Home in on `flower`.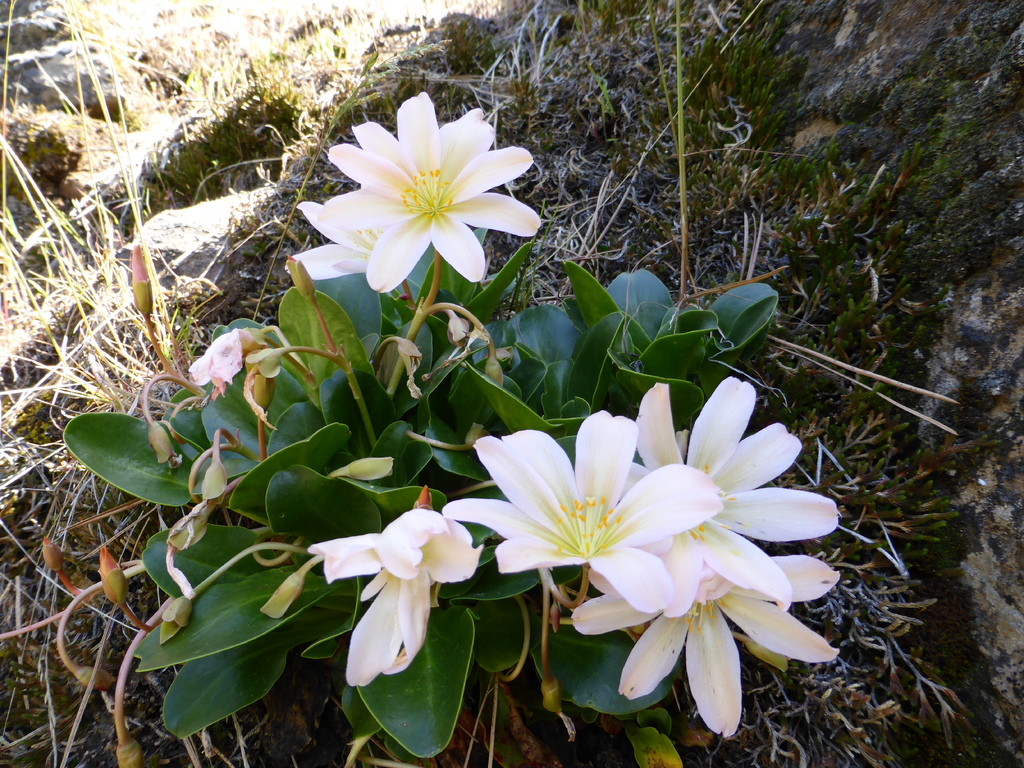
Homed in at 588:371:841:620.
